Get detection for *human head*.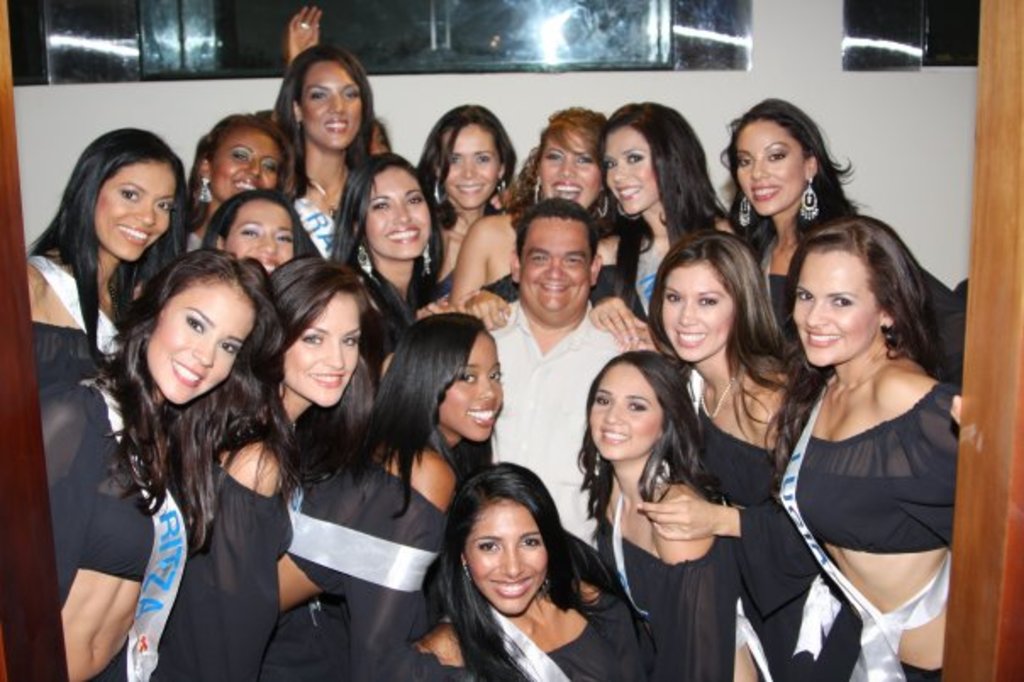
Detection: (792,222,919,370).
